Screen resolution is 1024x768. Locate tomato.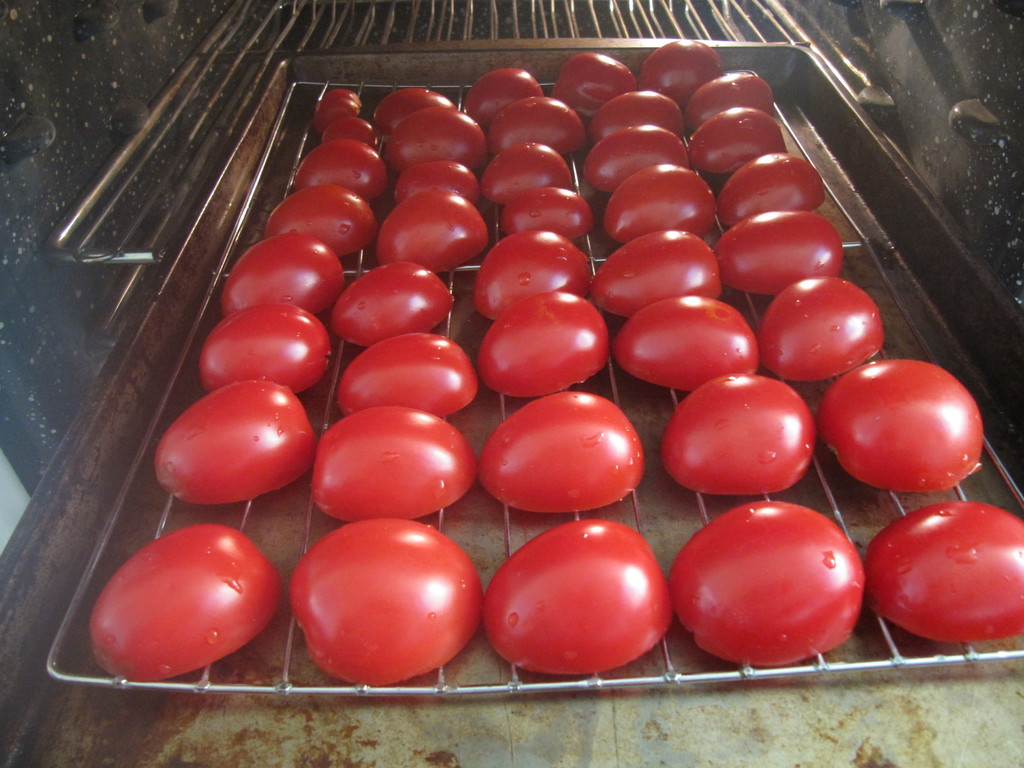
bbox=(486, 516, 673, 674).
